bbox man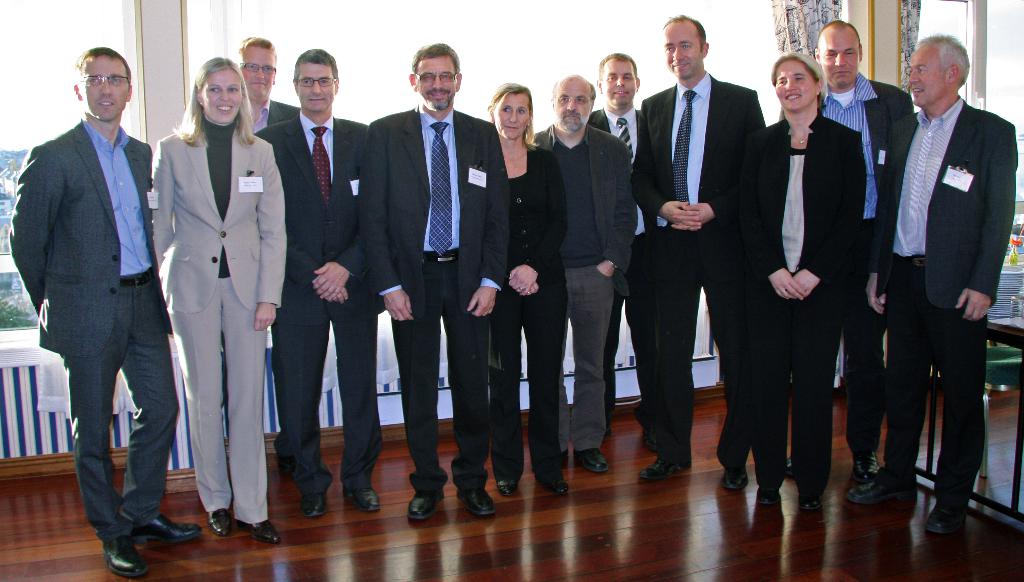
region(21, 38, 179, 551)
